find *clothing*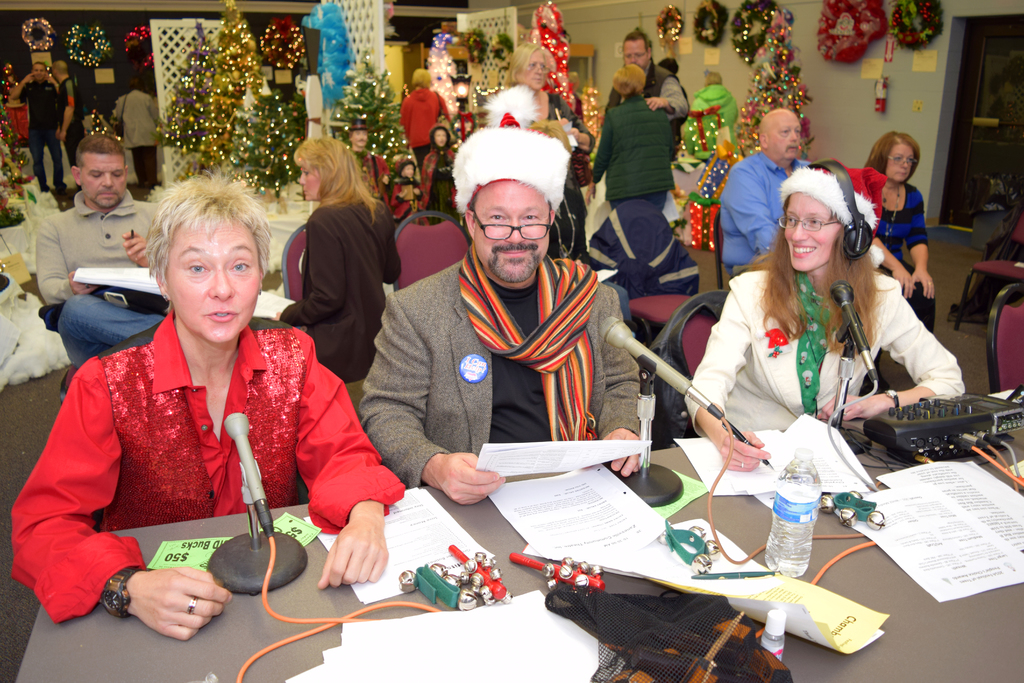
18 72 60 187
